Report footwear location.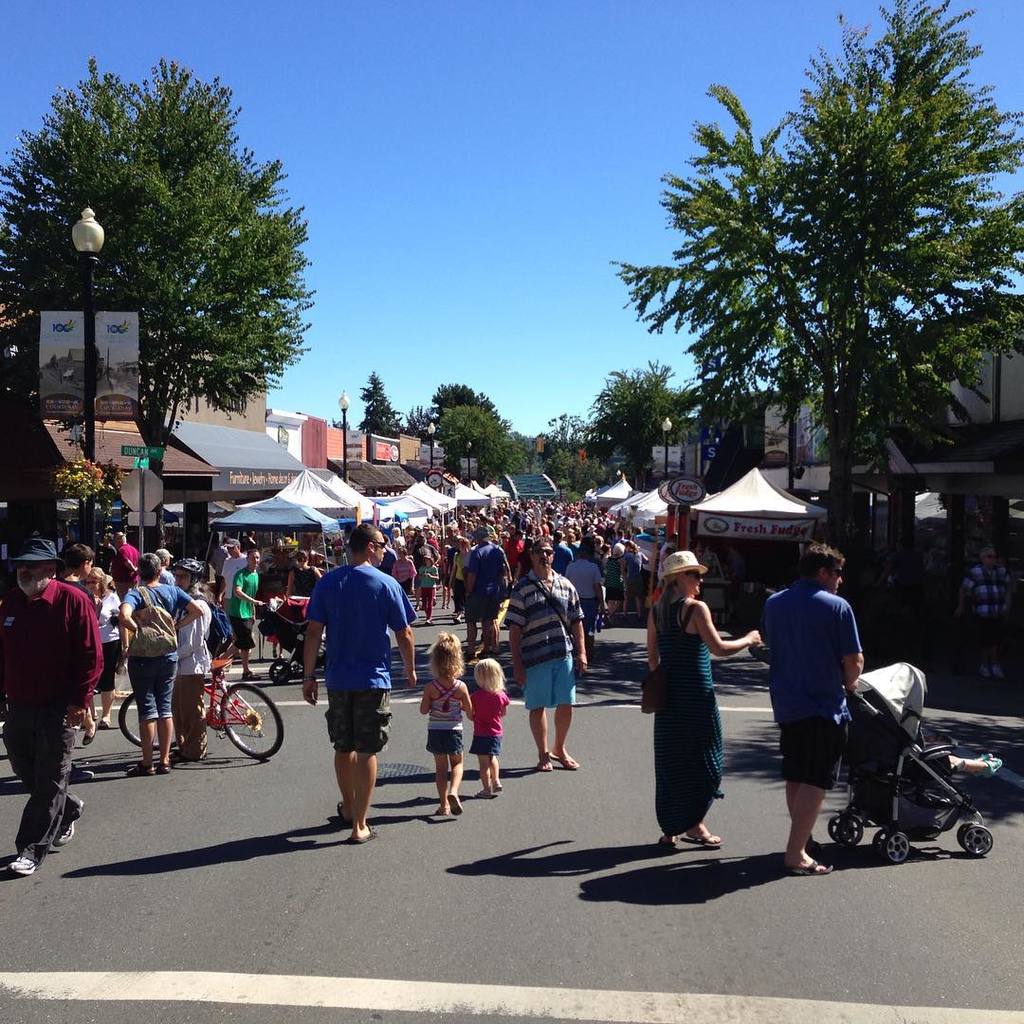
Report: pyautogui.locateOnScreen(47, 793, 90, 851).
